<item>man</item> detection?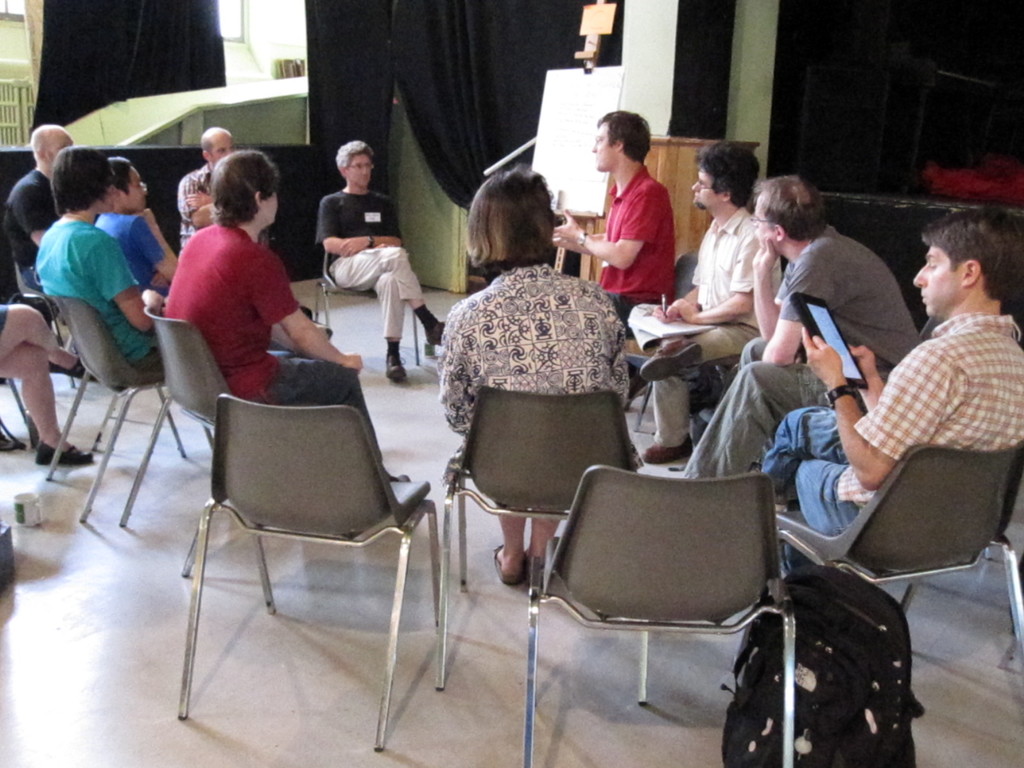
region(756, 201, 1023, 536)
